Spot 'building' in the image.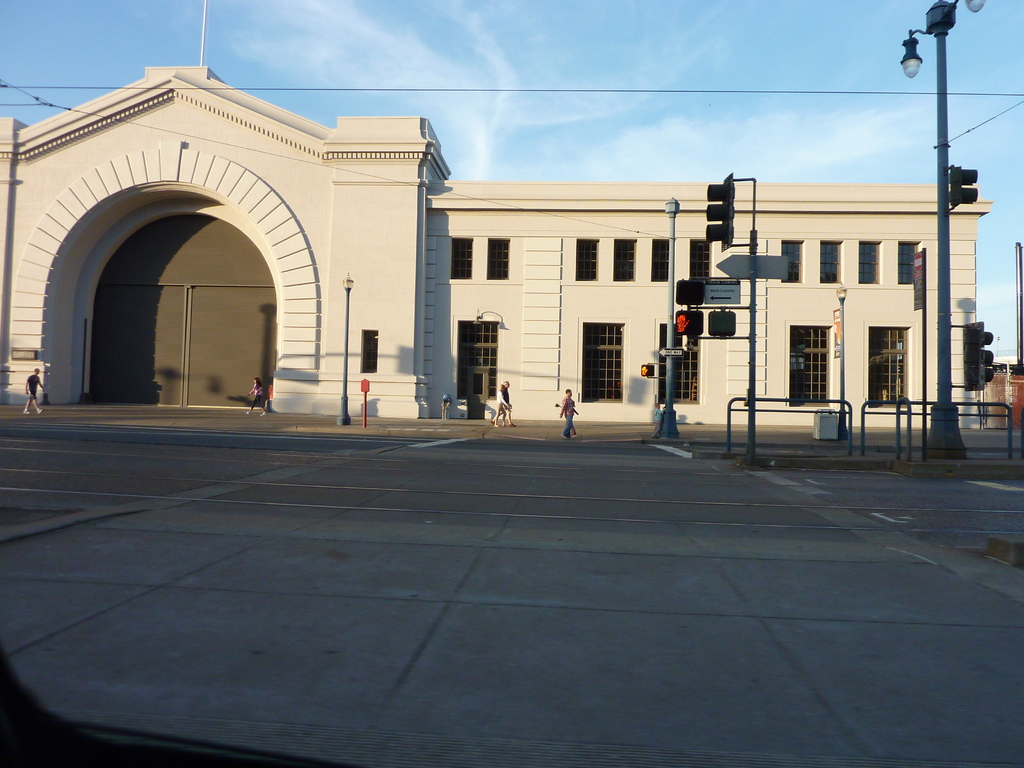
'building' found at {"x1": 0, "y1": 0, "x2": 993, "y2": 431}.
